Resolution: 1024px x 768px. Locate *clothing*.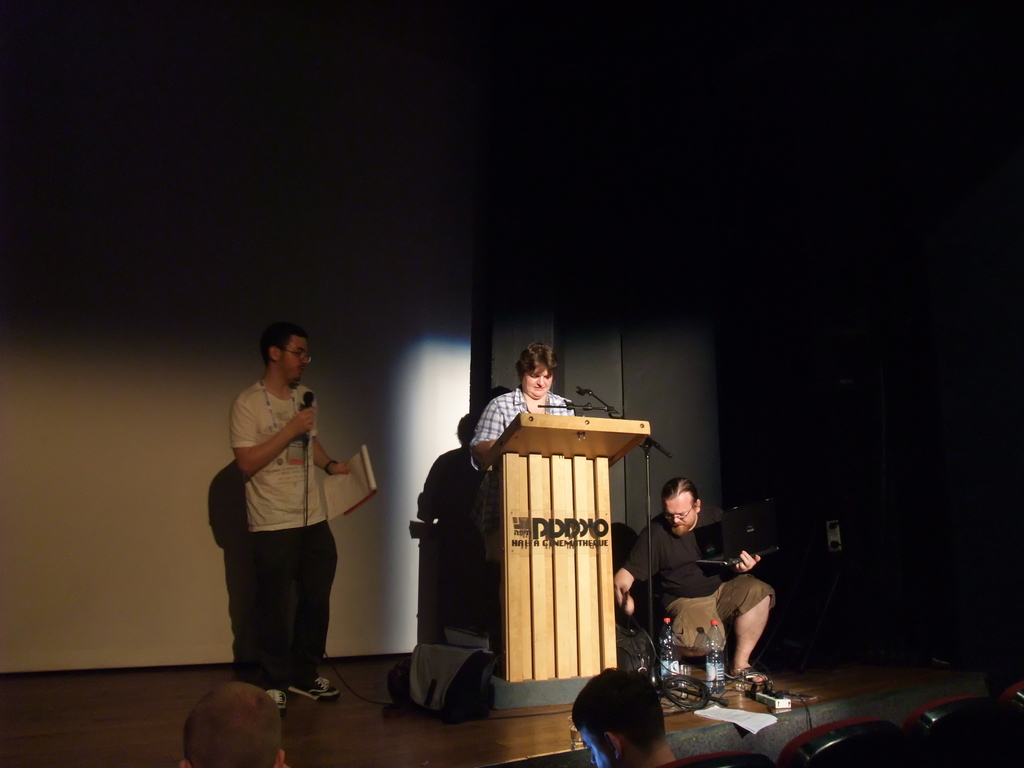
(x1=463, y1=383, x2=589, y2=549).
